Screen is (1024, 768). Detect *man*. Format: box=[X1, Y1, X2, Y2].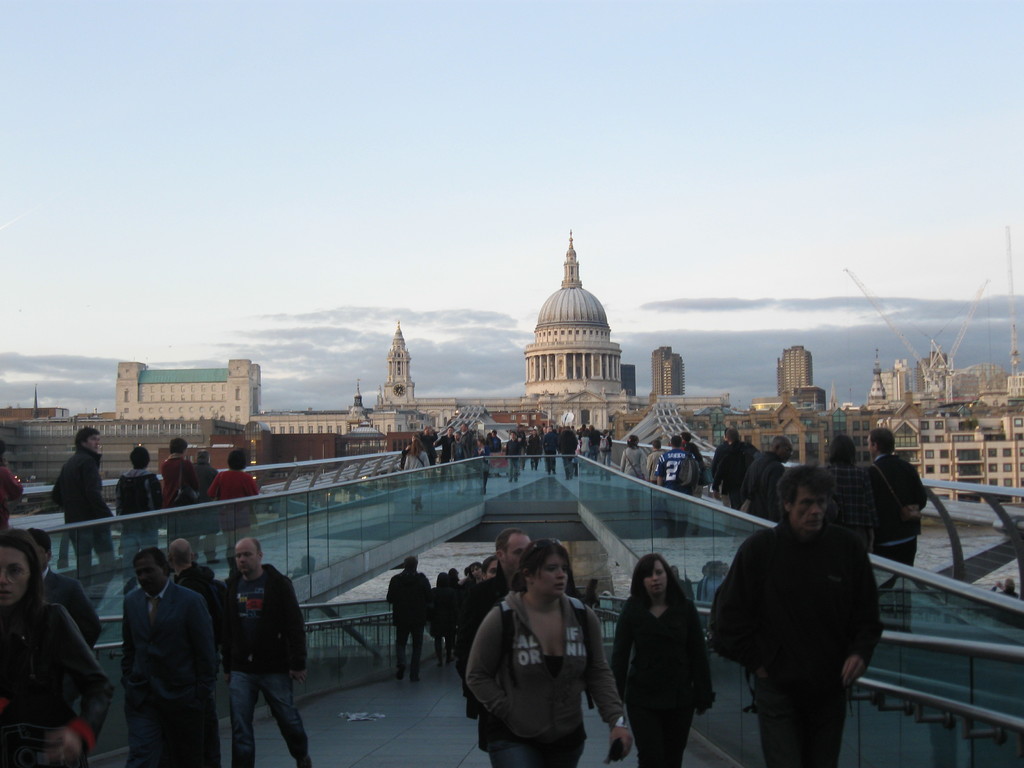
box=[656, 436, 696, 538].
